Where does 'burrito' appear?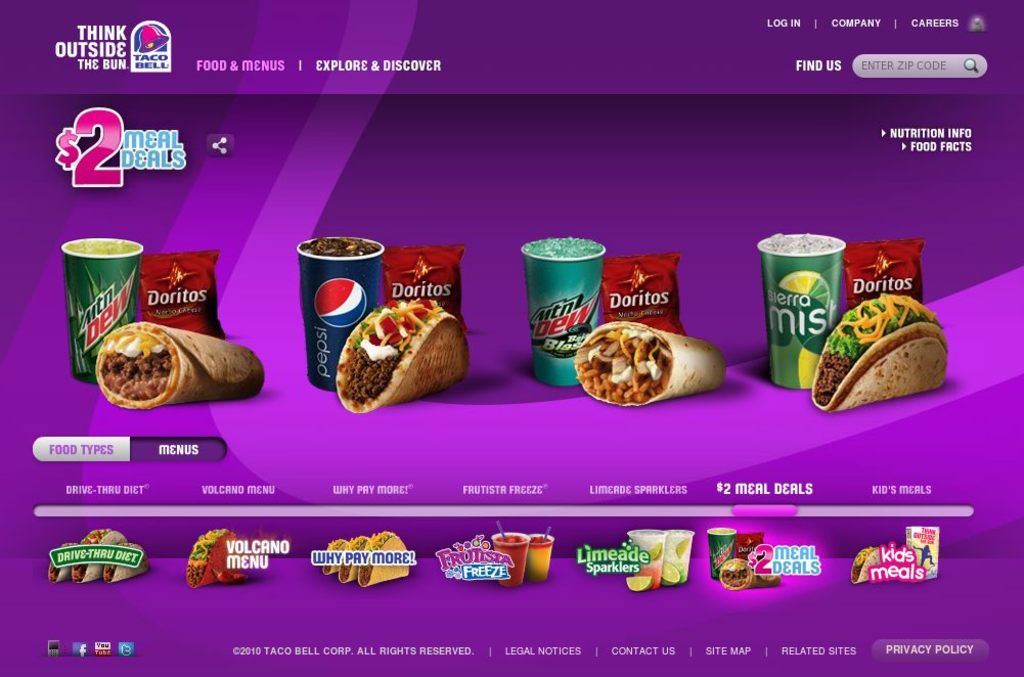
Appears at BBox(574, 316, 727, 408).
